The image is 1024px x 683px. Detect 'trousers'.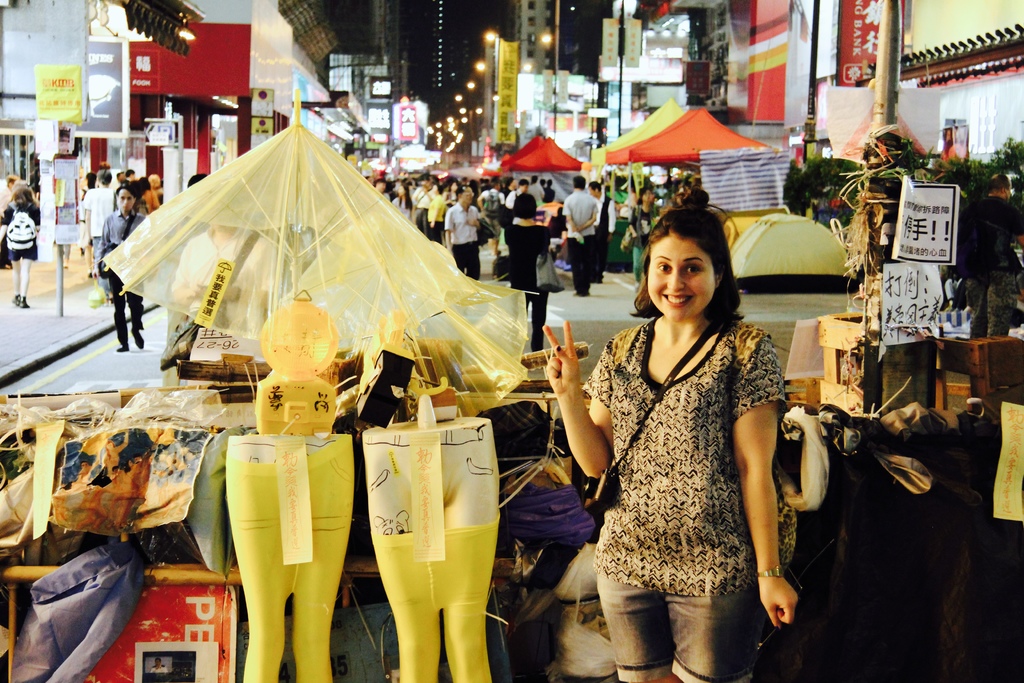
Detection: [left=106, top=273, right=146, bottom=340].
